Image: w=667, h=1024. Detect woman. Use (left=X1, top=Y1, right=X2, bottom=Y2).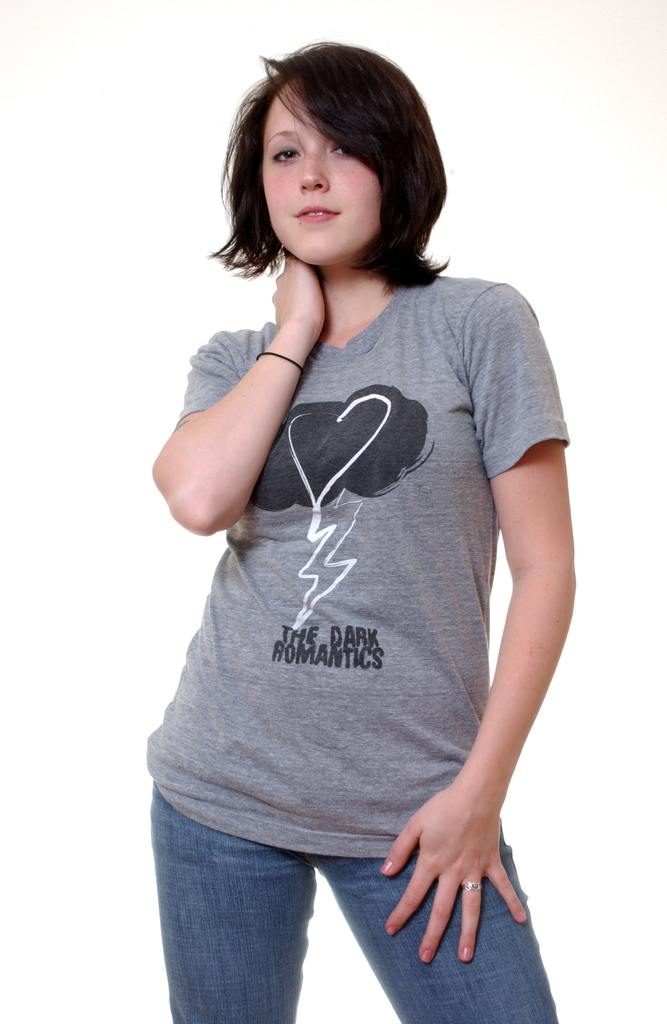
(left=118, top=35, right=588, bottom=998).
